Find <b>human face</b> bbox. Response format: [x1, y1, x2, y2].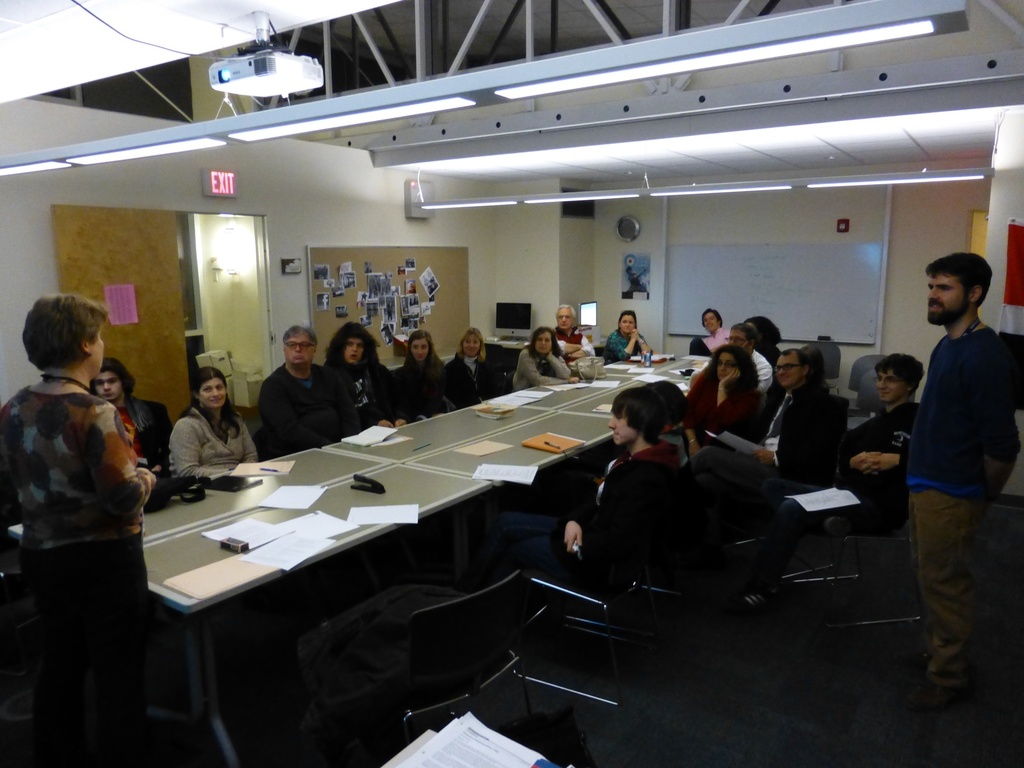
[703, 312, 719, 333].
